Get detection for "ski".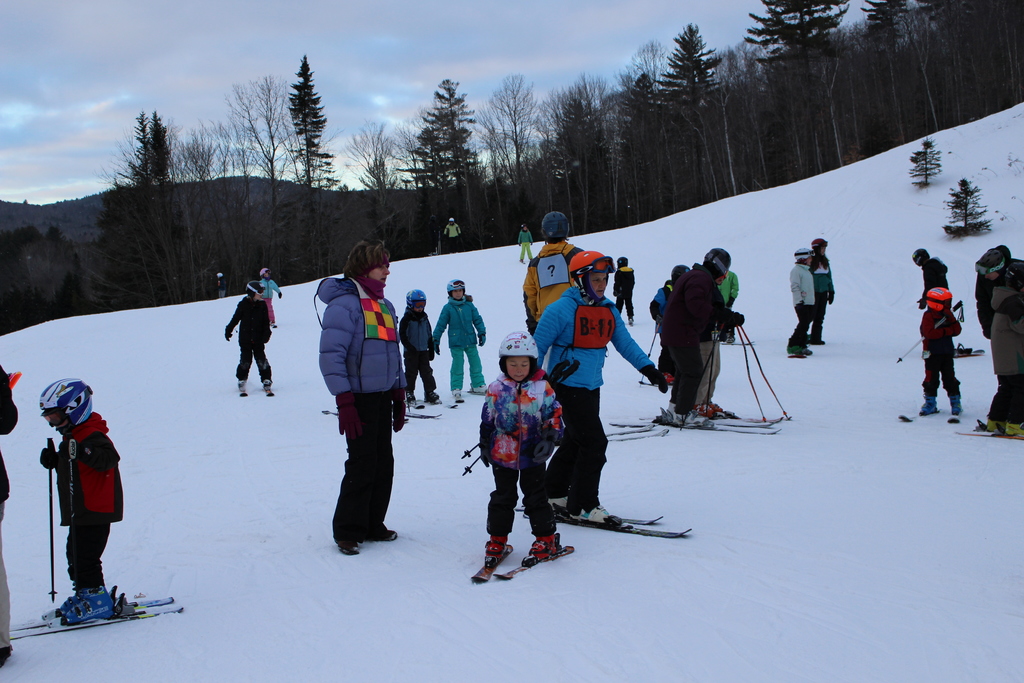
Detection: <region>651, 420, 782, 439</region>.
